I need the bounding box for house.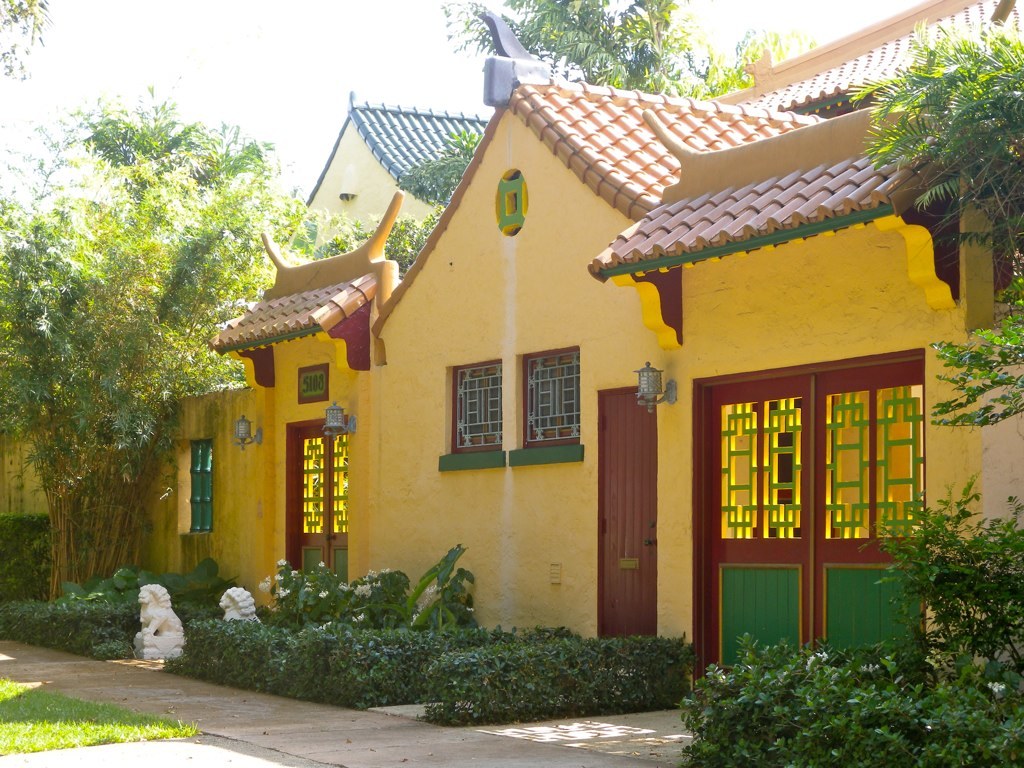
Here it is: box=[369, 0, 836, 651].
